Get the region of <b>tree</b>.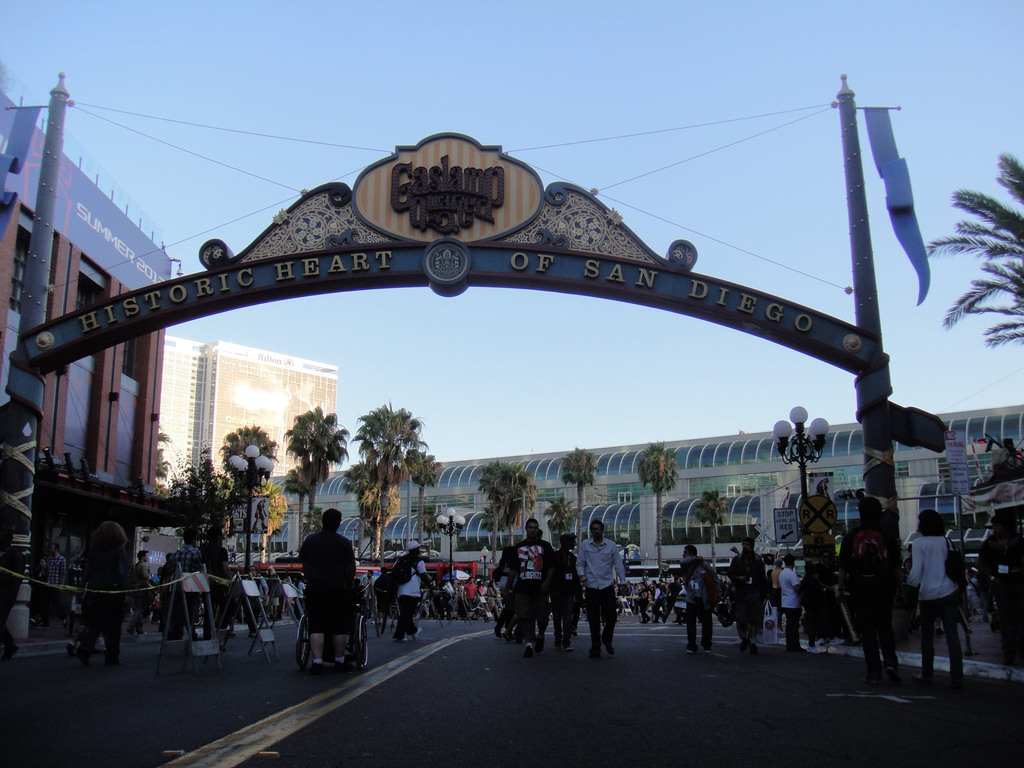
[411, 447, 445, 511].
